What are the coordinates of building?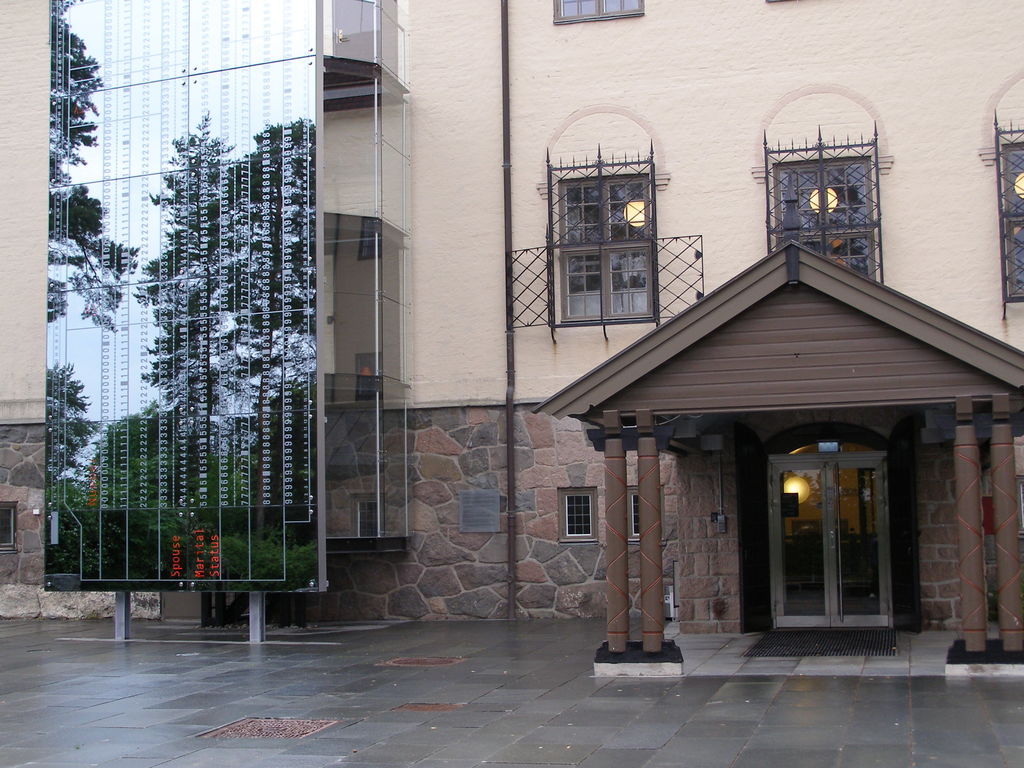
(2,0,1023,618).
